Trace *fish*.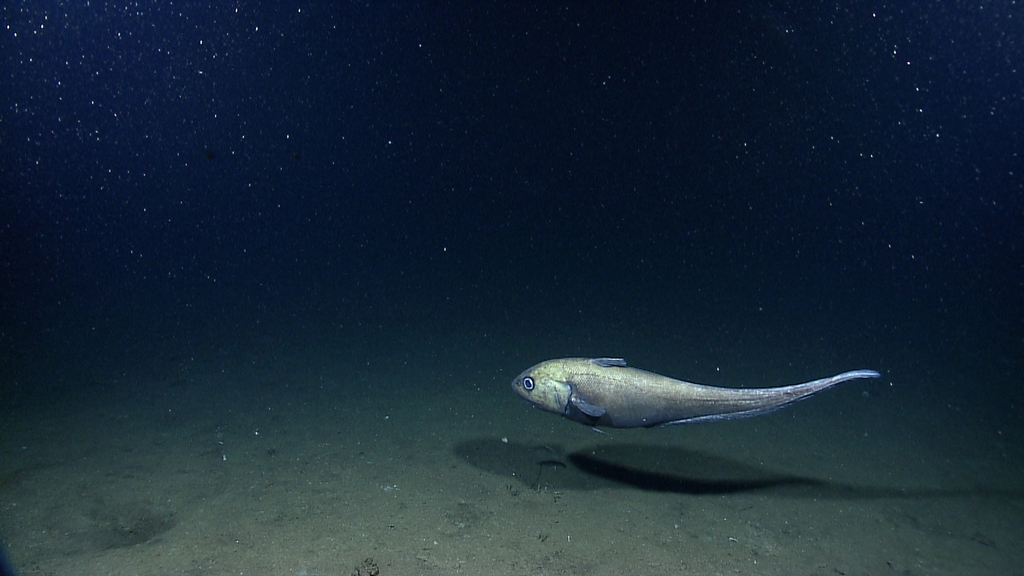
Traced to select_region(514, 343, 874, 447).
